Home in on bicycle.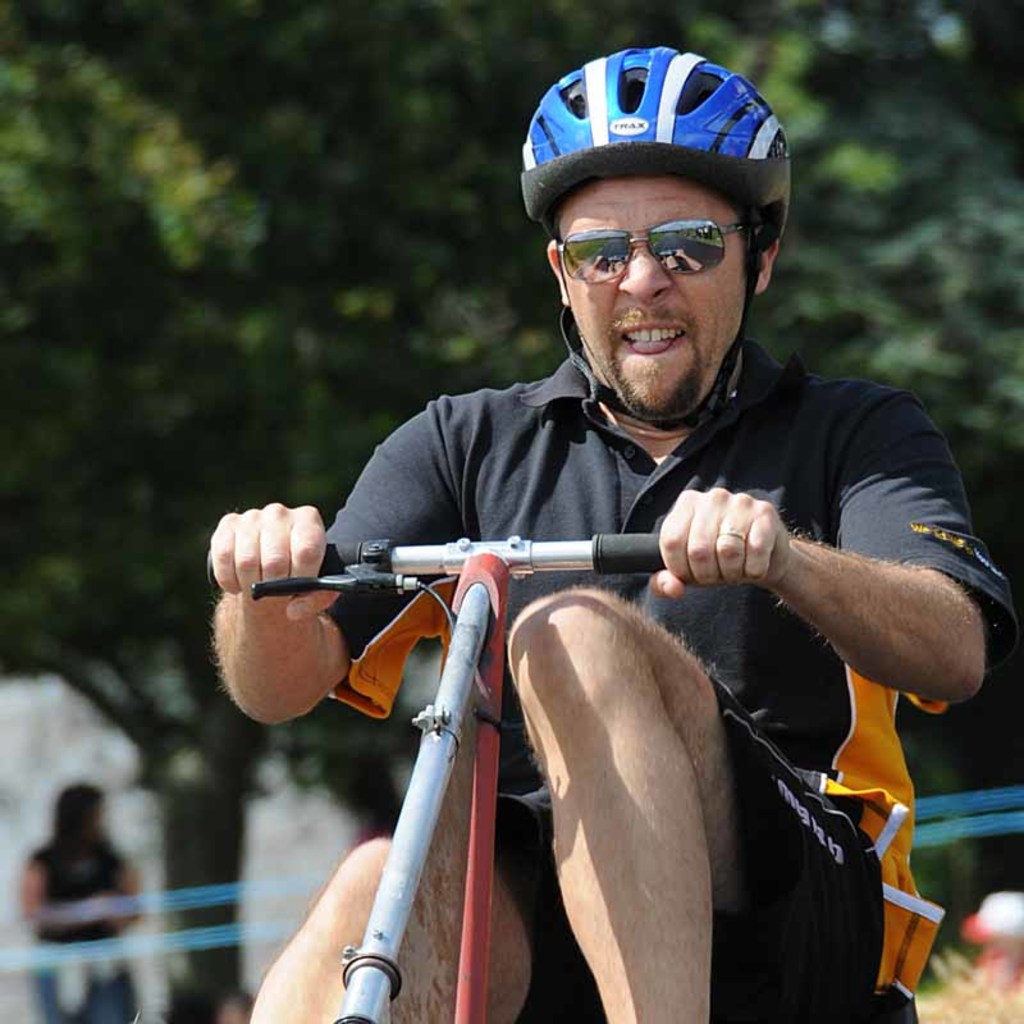
Homed in at x1=251 y1=540 x2=660 y2=1023.
